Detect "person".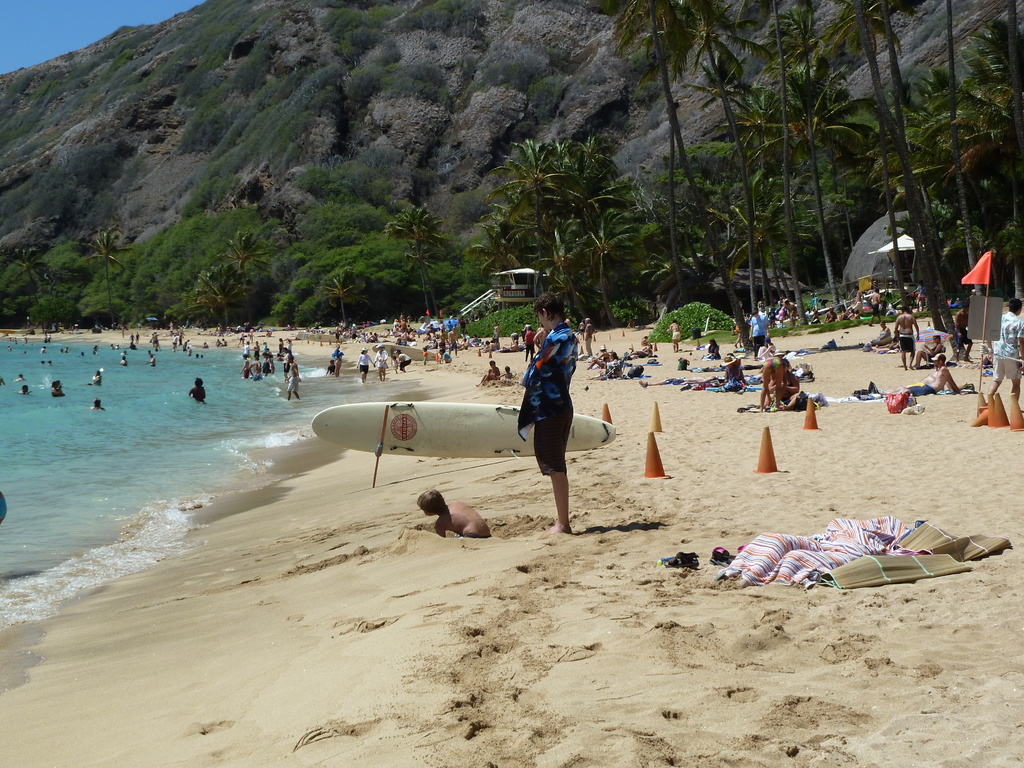
Detected at x1=323, y1=360, x2=332, y2=376.
